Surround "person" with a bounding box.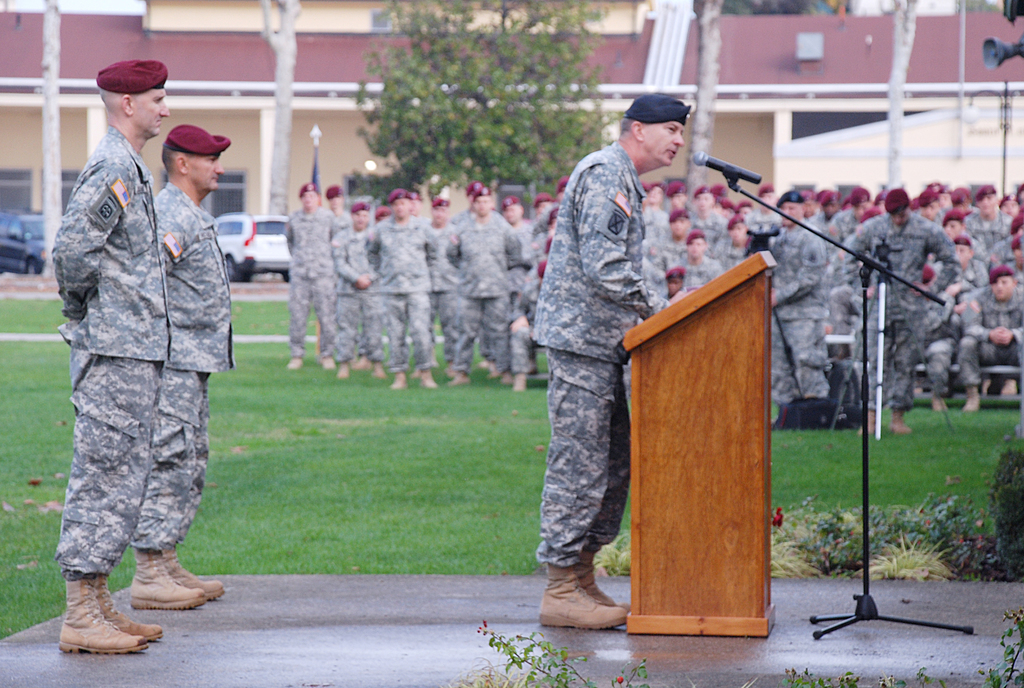
[left=517, top=69, right=680, bottom=650].
